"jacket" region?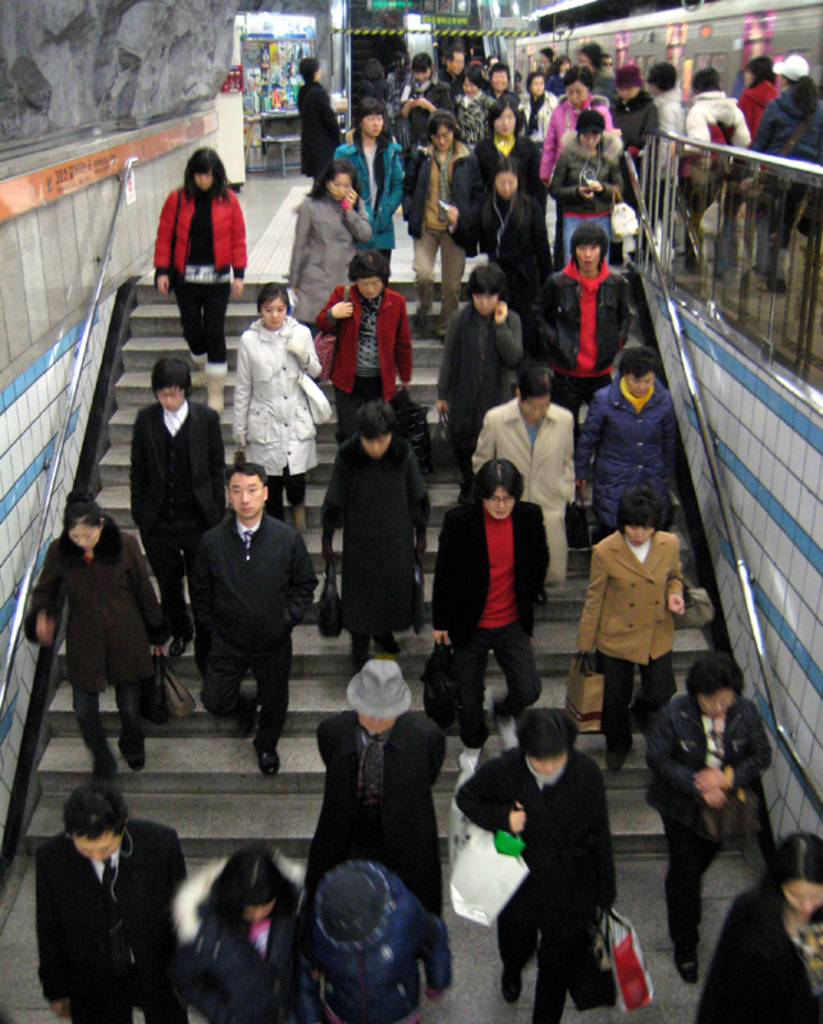
(576,372,686,534)
